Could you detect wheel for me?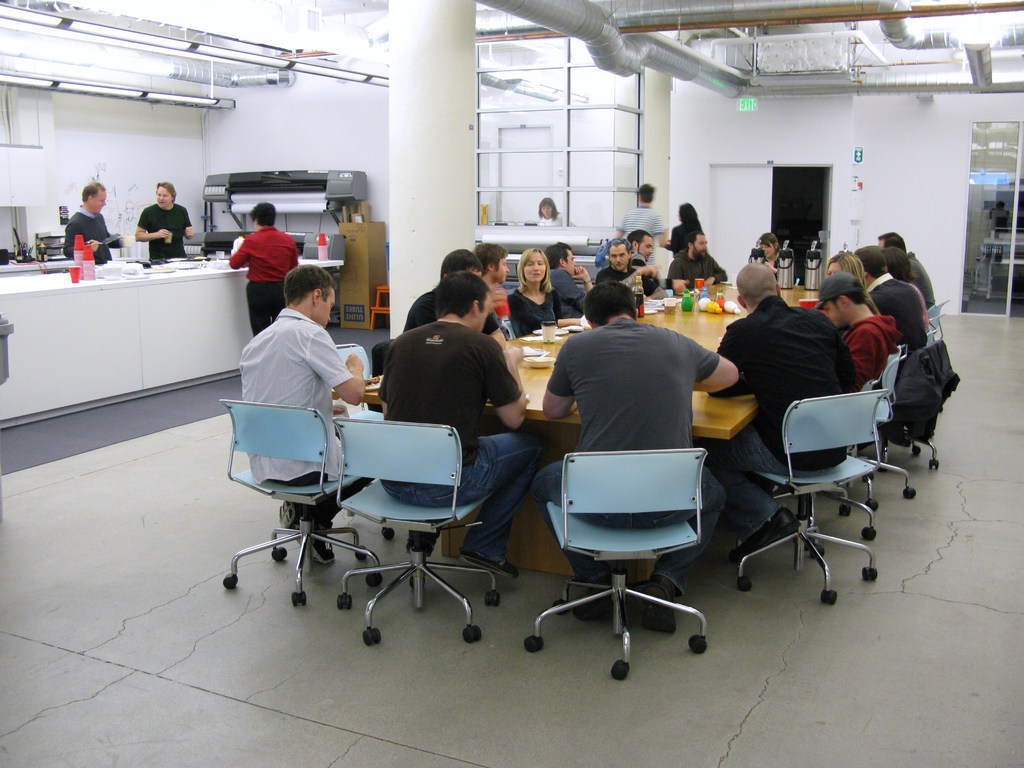
Detection result: [860, 523, 881, 547].
